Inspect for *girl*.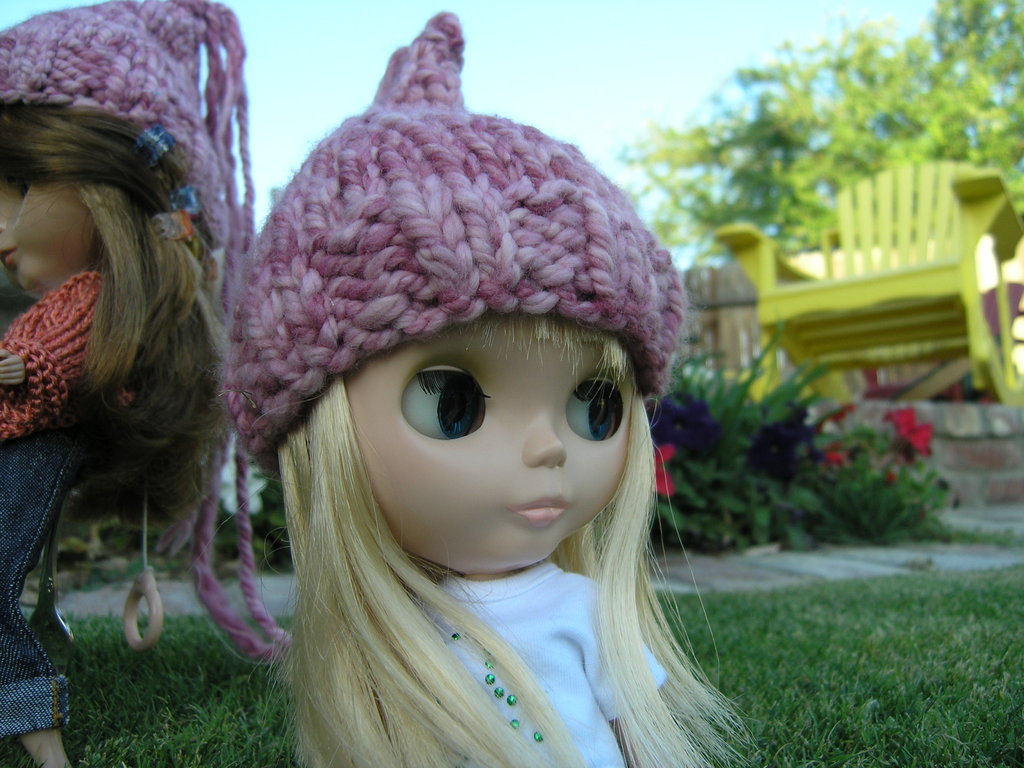
Inspection: 220,7,762,767.
